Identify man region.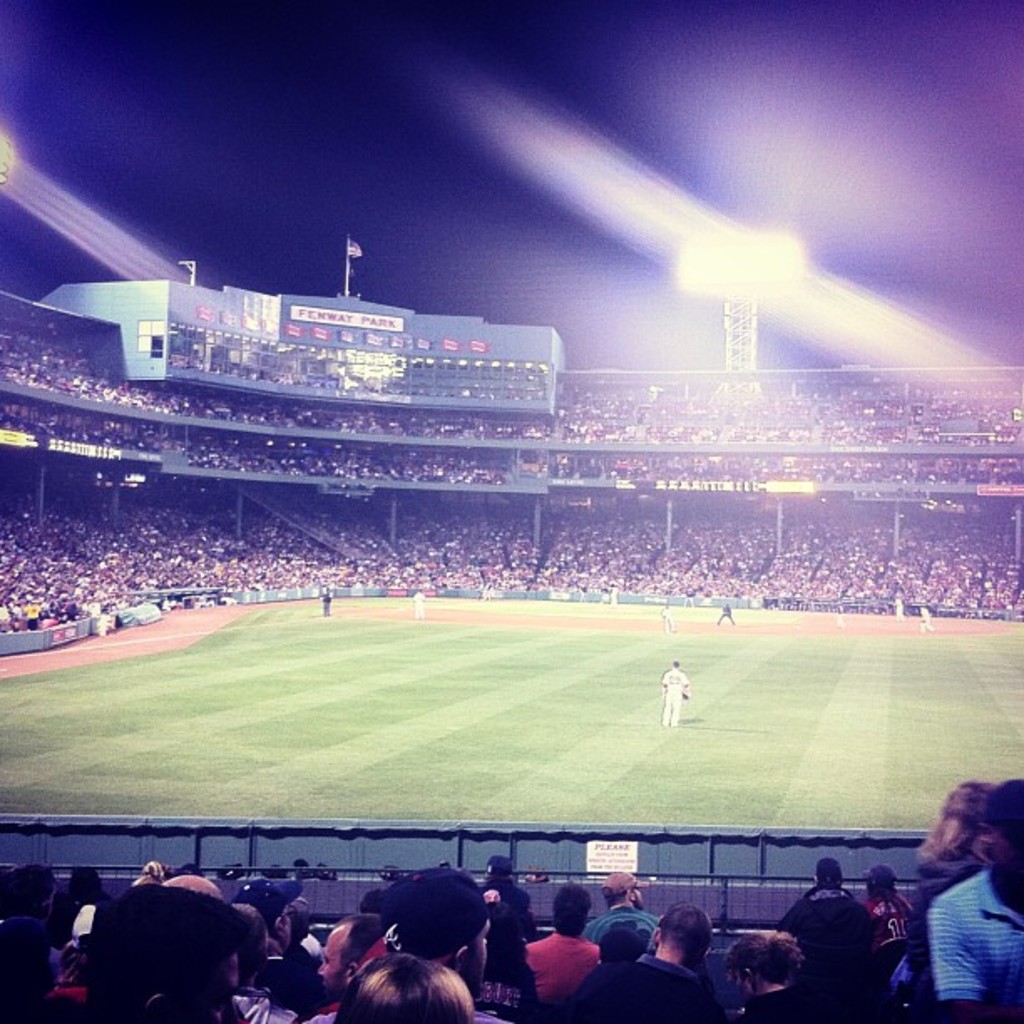
Region: (525,888,607,1009).
